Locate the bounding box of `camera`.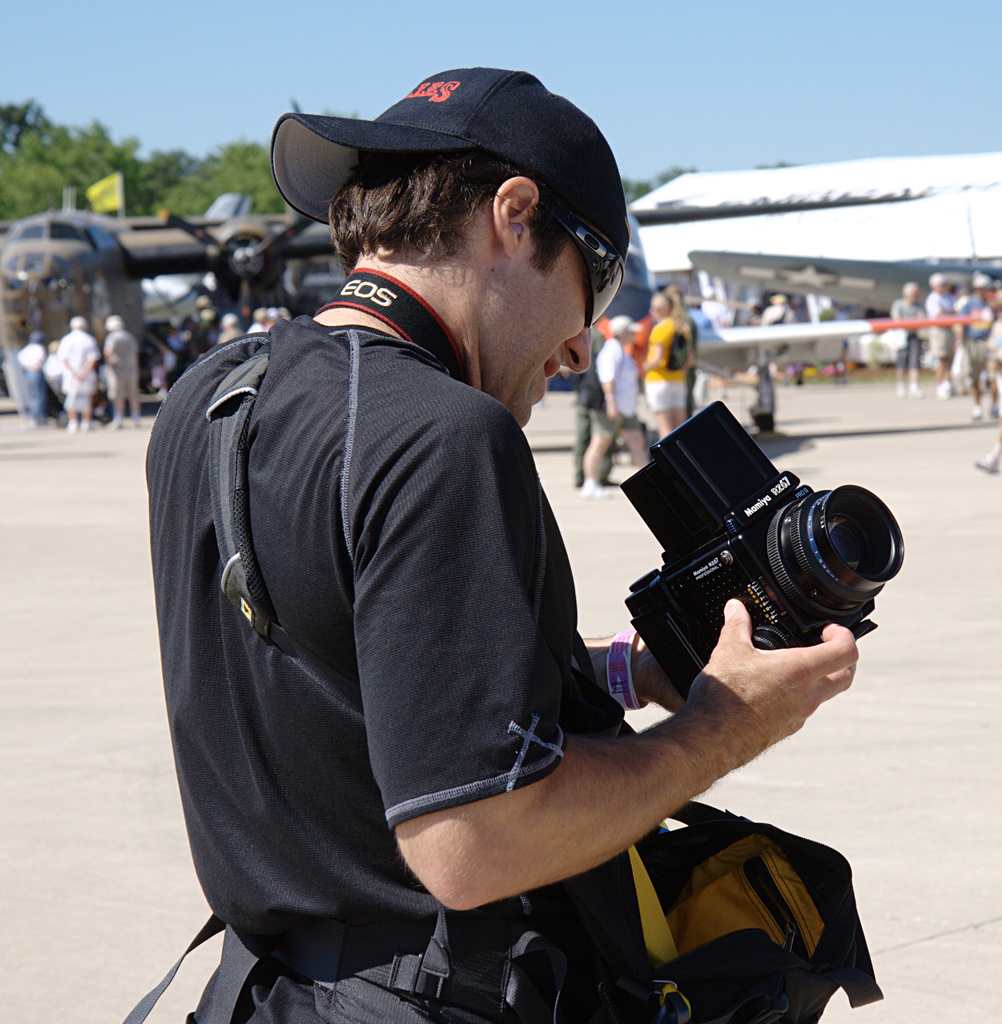
Bounding box: pyautogui.locateOnScreen(621, 392, 903, 698).
